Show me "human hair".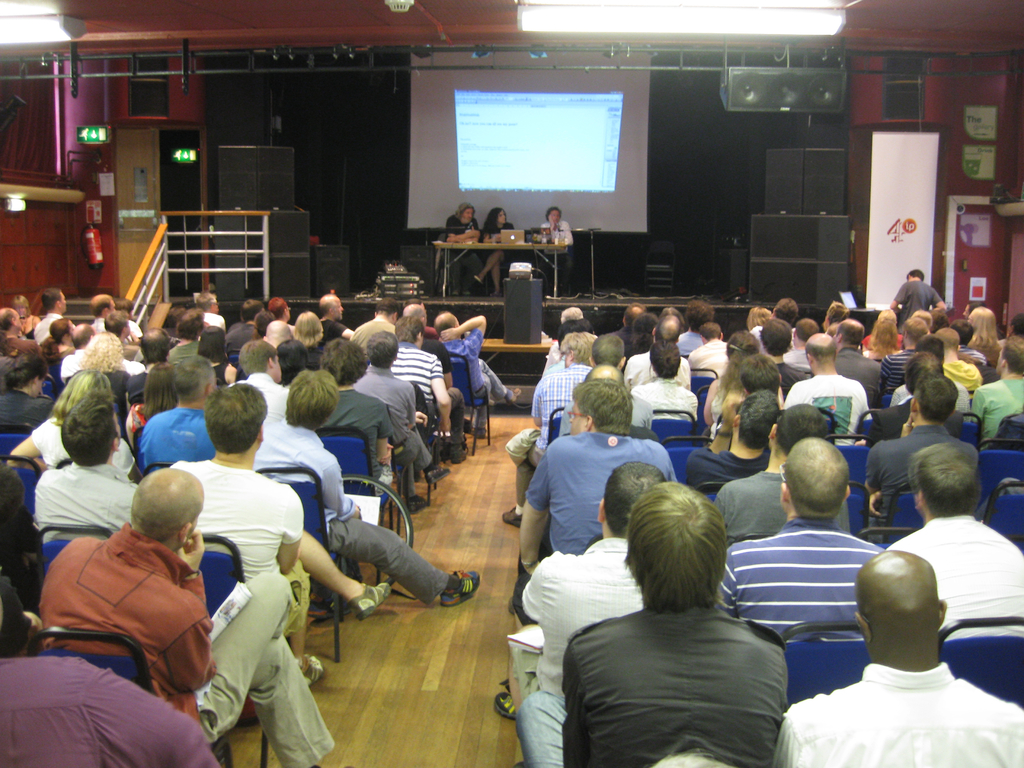
"human hair" is here: 42:287:62:316.
